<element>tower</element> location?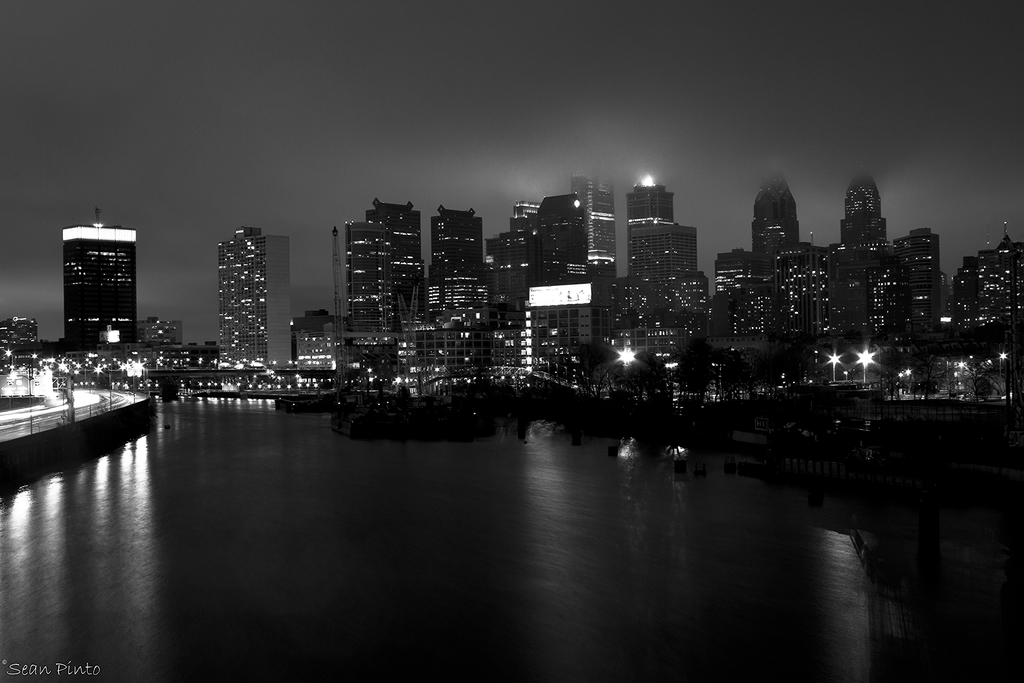
{"x1": 829, "y1": 168, "x2": 893, "y2": 349}
